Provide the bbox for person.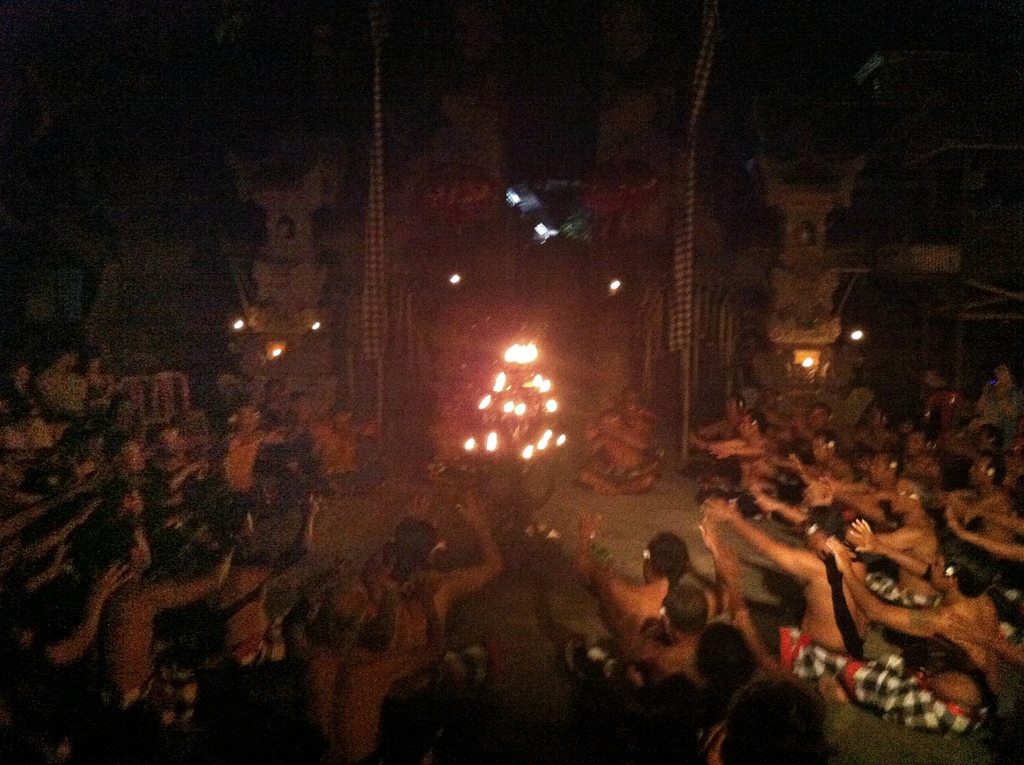
bbox(213, 408, 294, 513).
